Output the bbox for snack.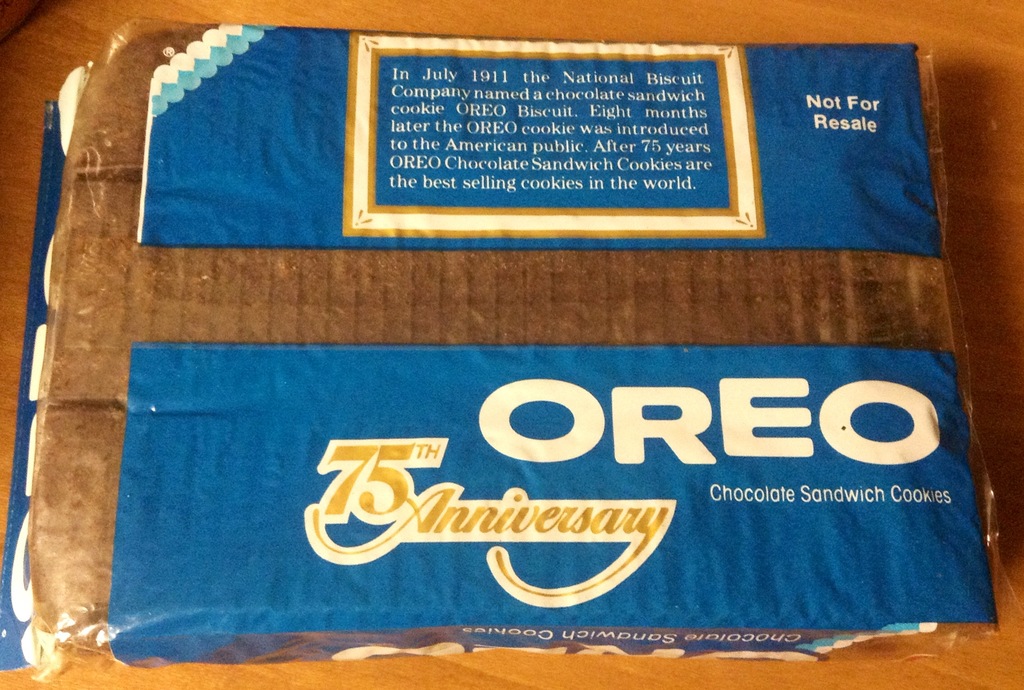
74:160:947:689.
